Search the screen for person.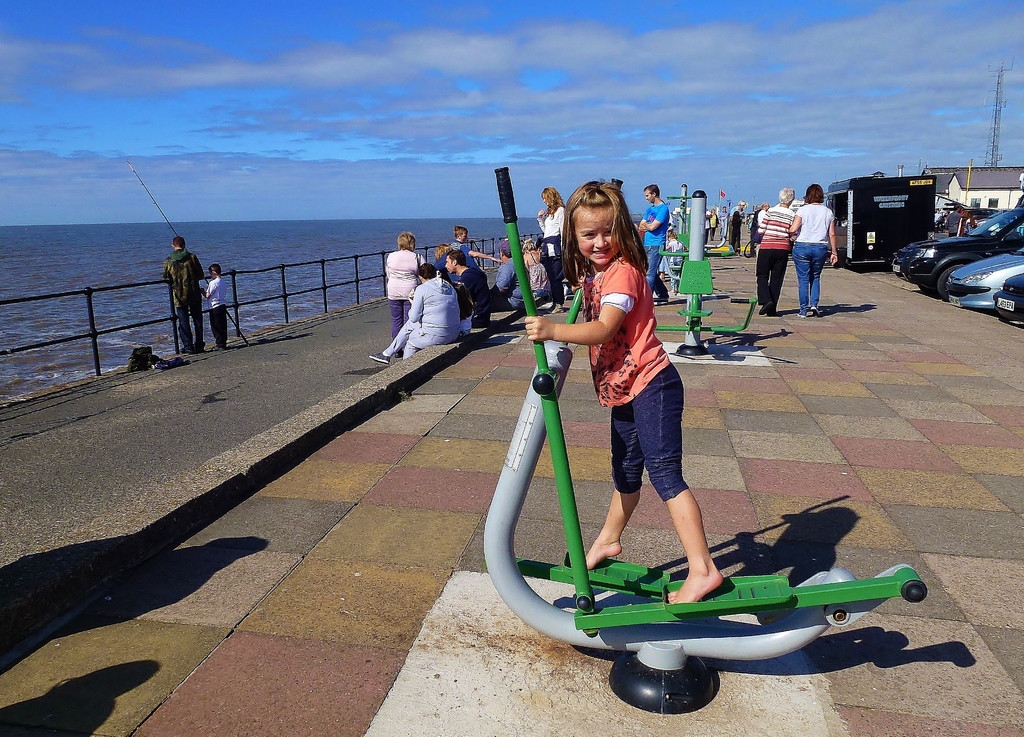
Found at x1=744 y1=202 x2=760 y2=253.
